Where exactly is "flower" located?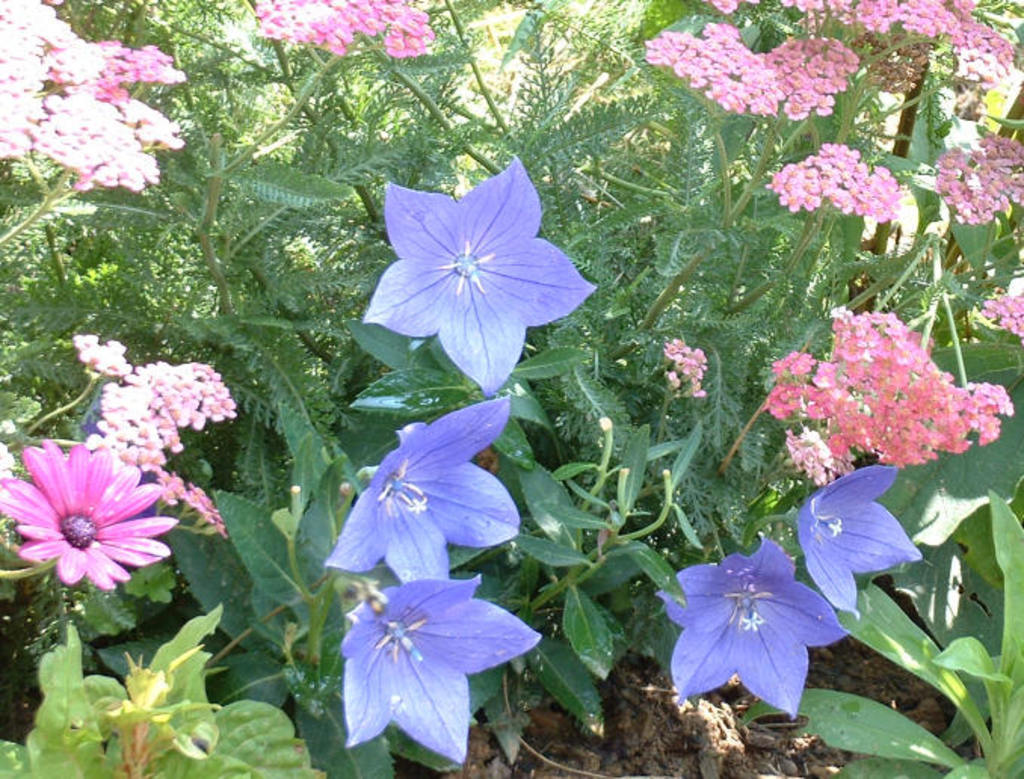
Its bounding box is 332,574,556,756.
